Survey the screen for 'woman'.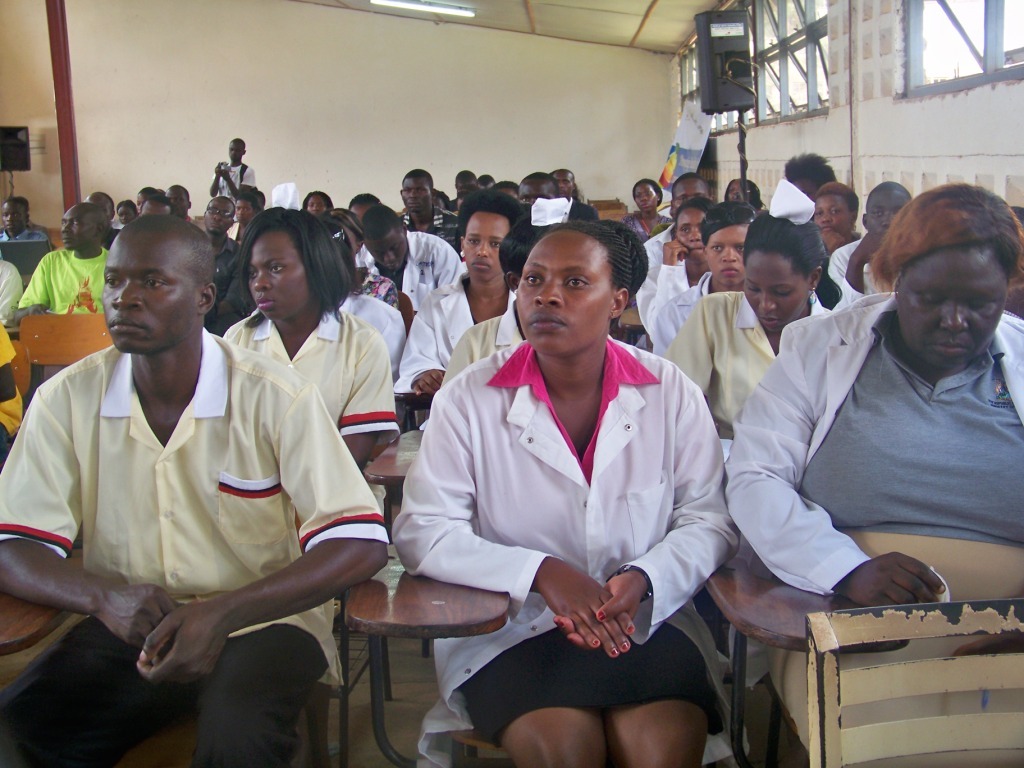
Survey found: box=[660, 174, 849, 457].
